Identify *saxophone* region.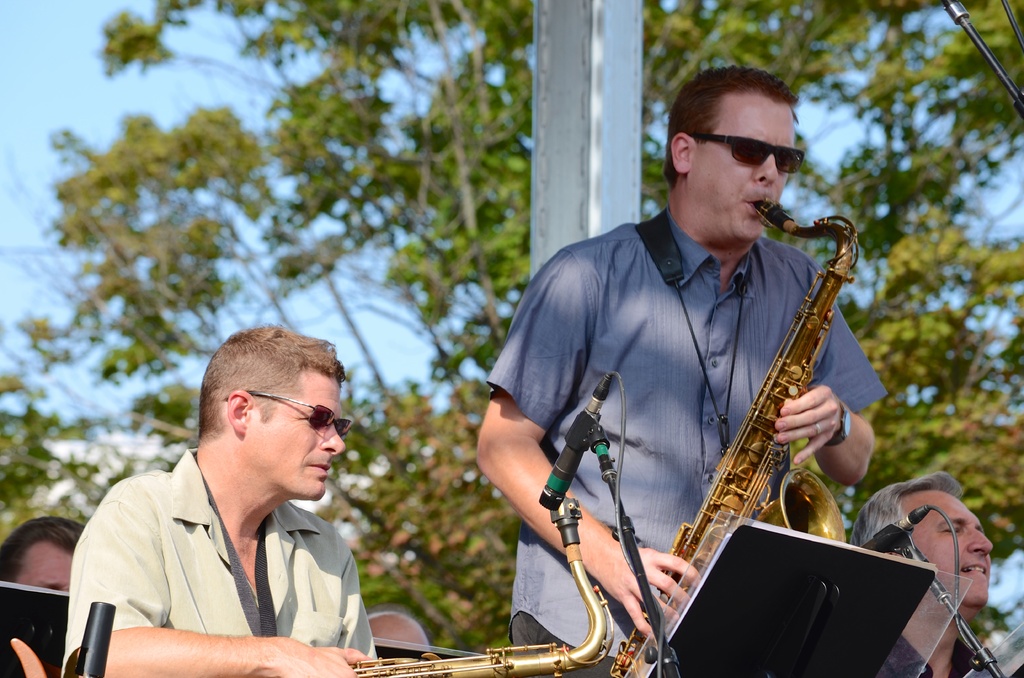
Region: Rect(348, 490, 615, 677).
